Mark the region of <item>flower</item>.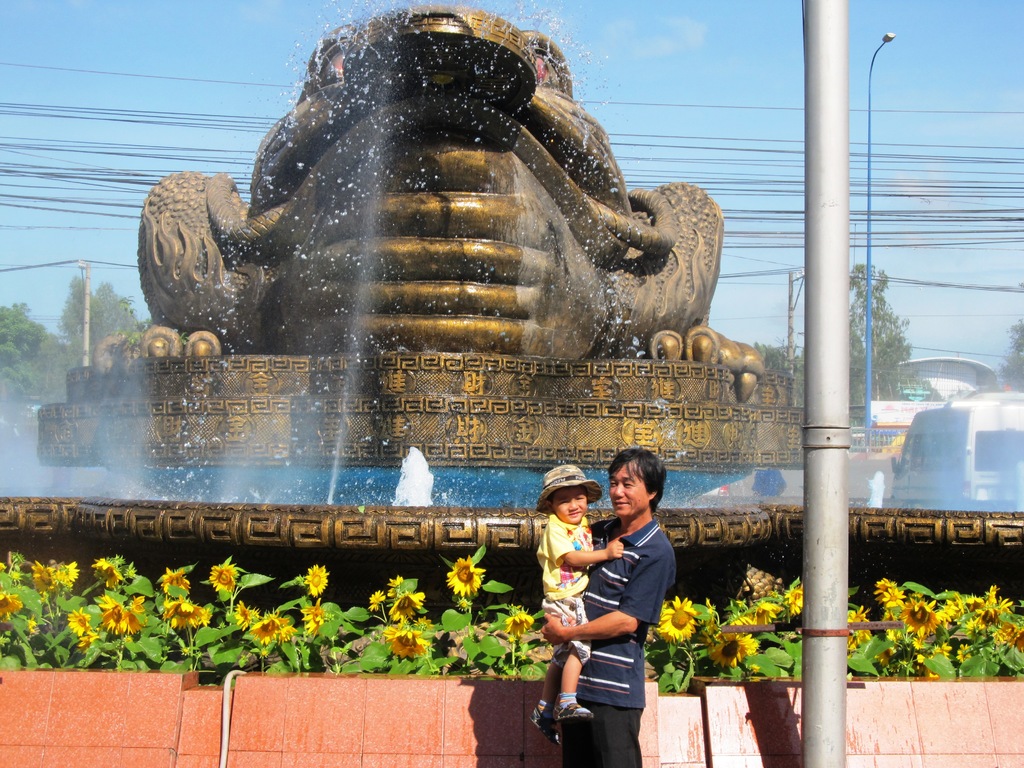
Region: <region>303, 563, 329, 598</region>.
